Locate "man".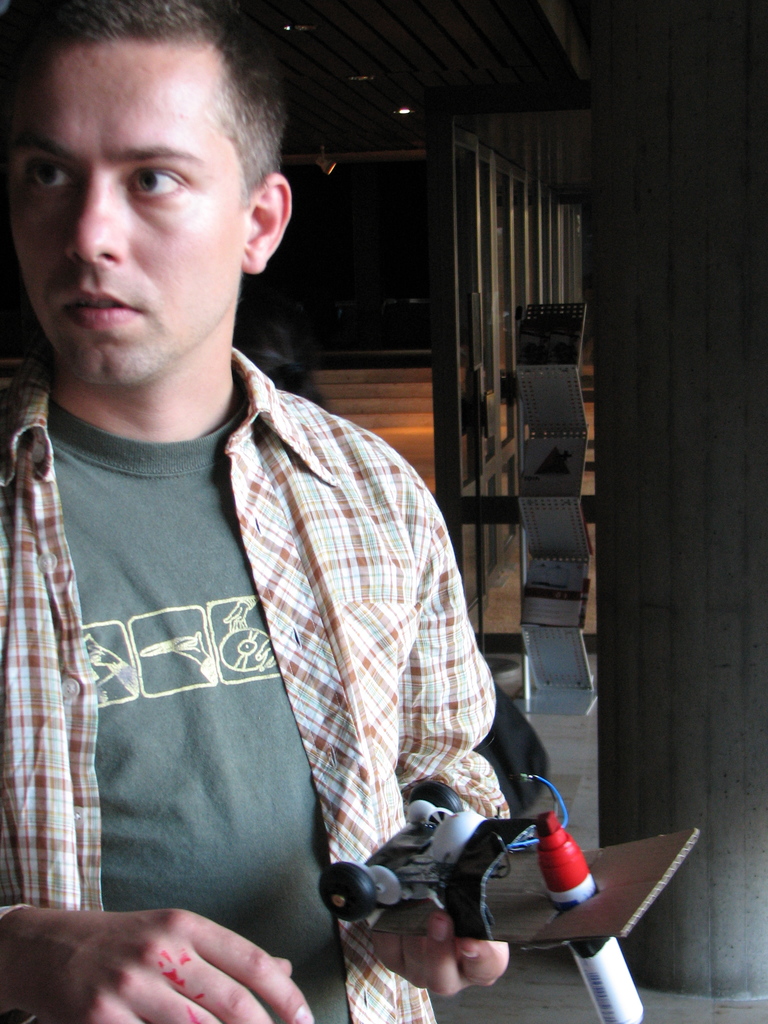
Bounding box: detection(9, 14, 565, 950).
